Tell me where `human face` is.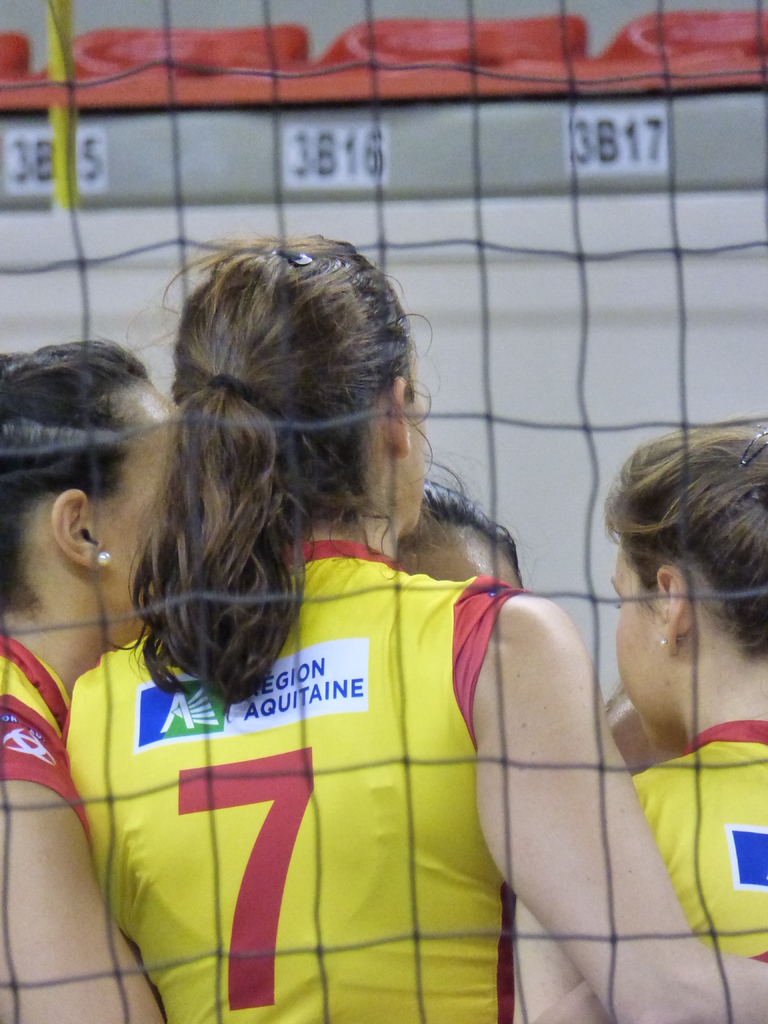
`human face` is at crop(611, 546, 662, 744).
